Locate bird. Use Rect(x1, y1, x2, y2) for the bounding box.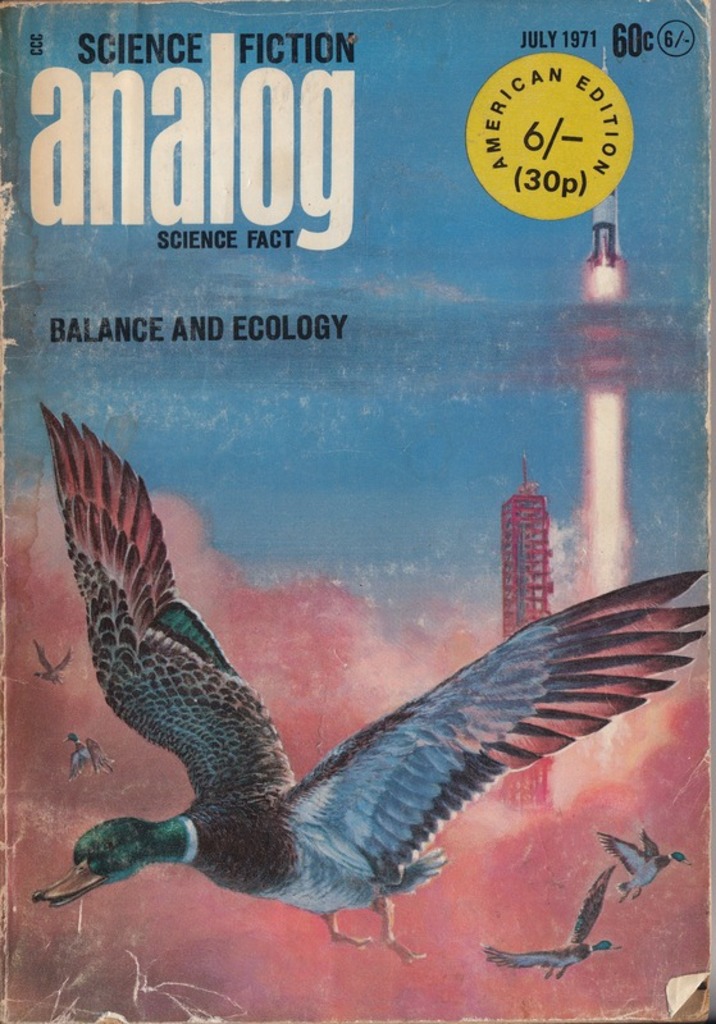
Rect(0, 393, 715, 904).
